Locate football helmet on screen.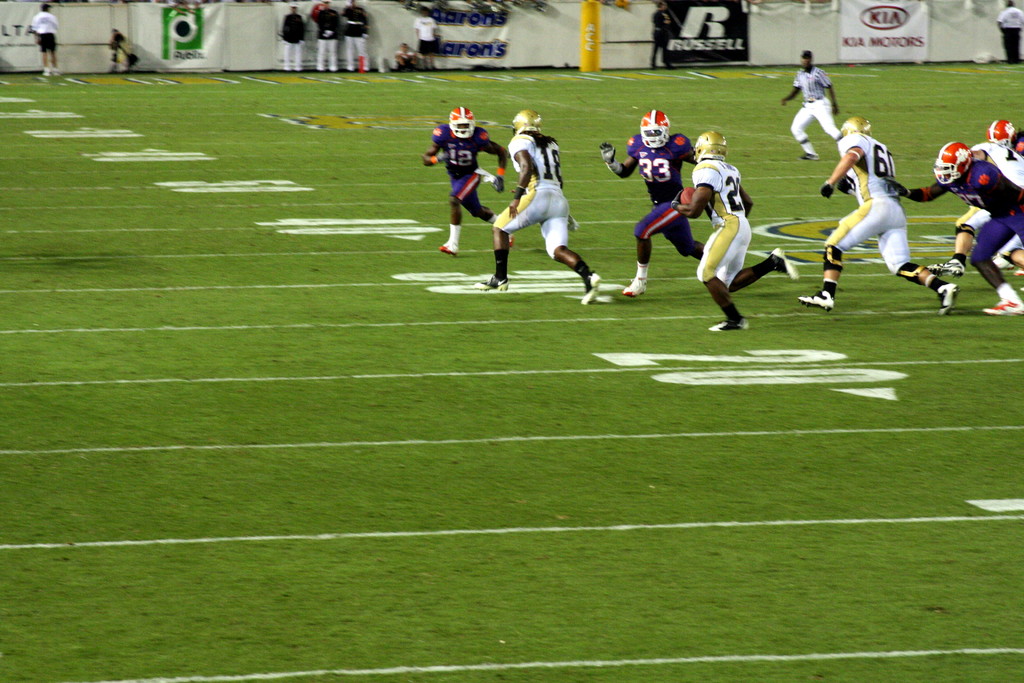
On screen at (x1=447, y1=106, x2=481, y2=140).
